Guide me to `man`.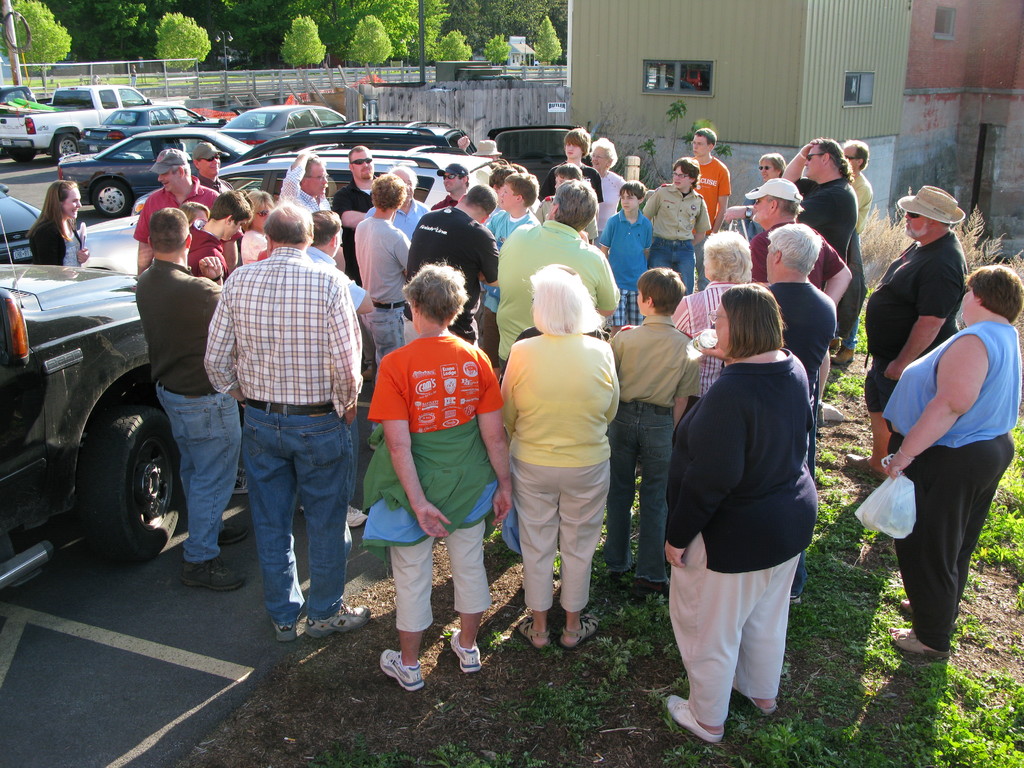
Guidance: 406, 182, 502, 344.
